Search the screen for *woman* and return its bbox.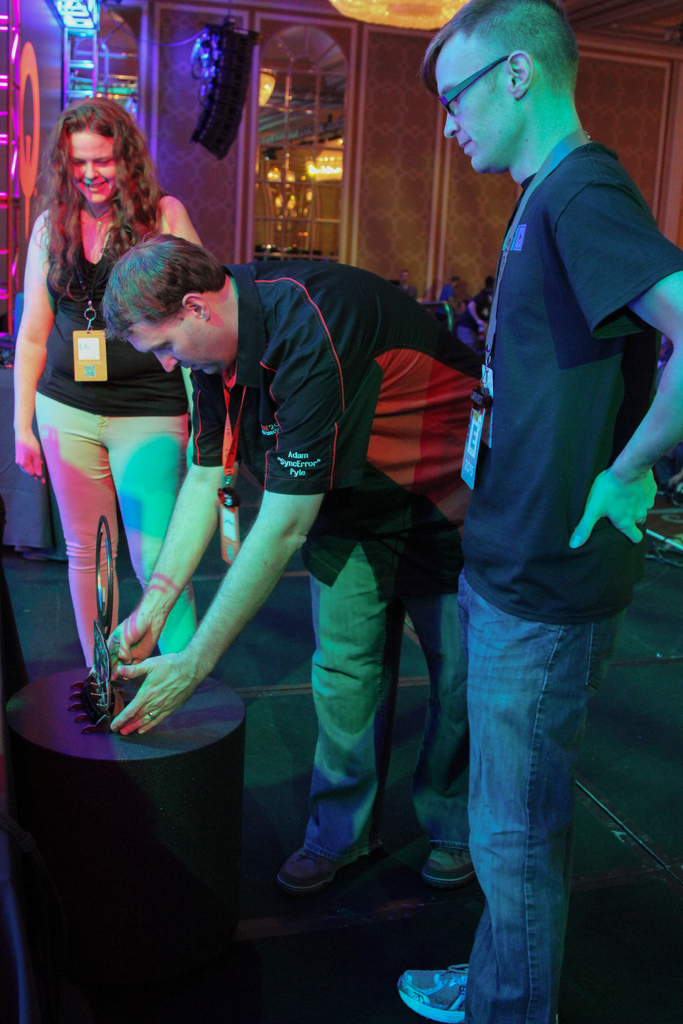
Found: rect(0, 88, 204, 675).
